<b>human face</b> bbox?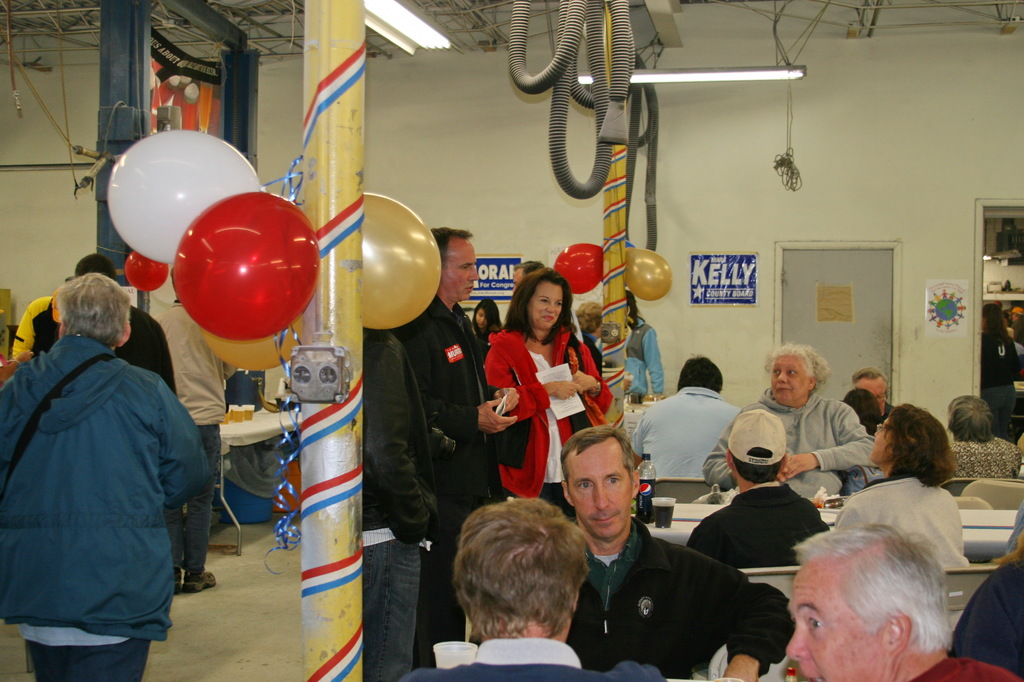
771,351,804,404
